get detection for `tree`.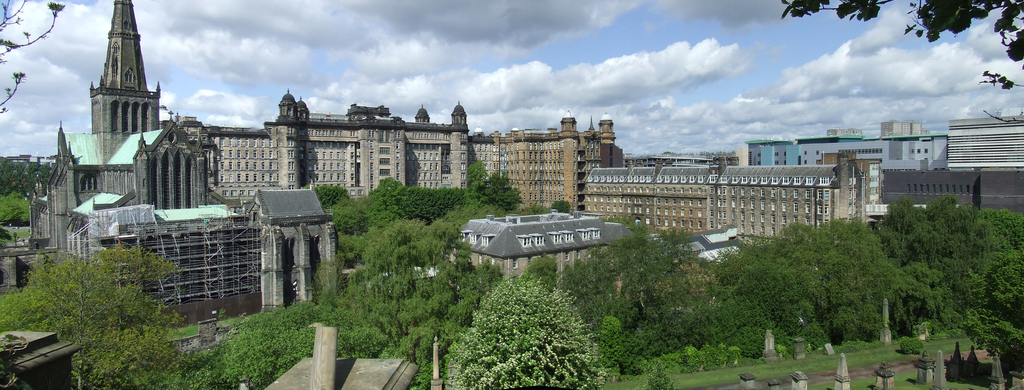
Detection: [0, 232, 317, 389].
